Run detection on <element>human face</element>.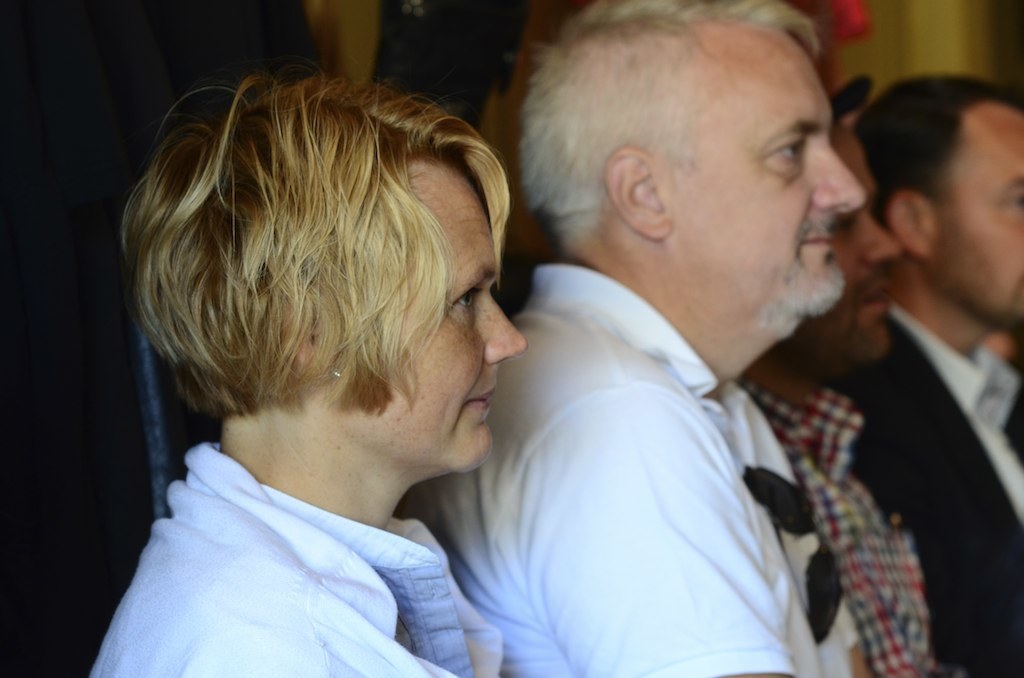
Result: 805/126/902/365.
